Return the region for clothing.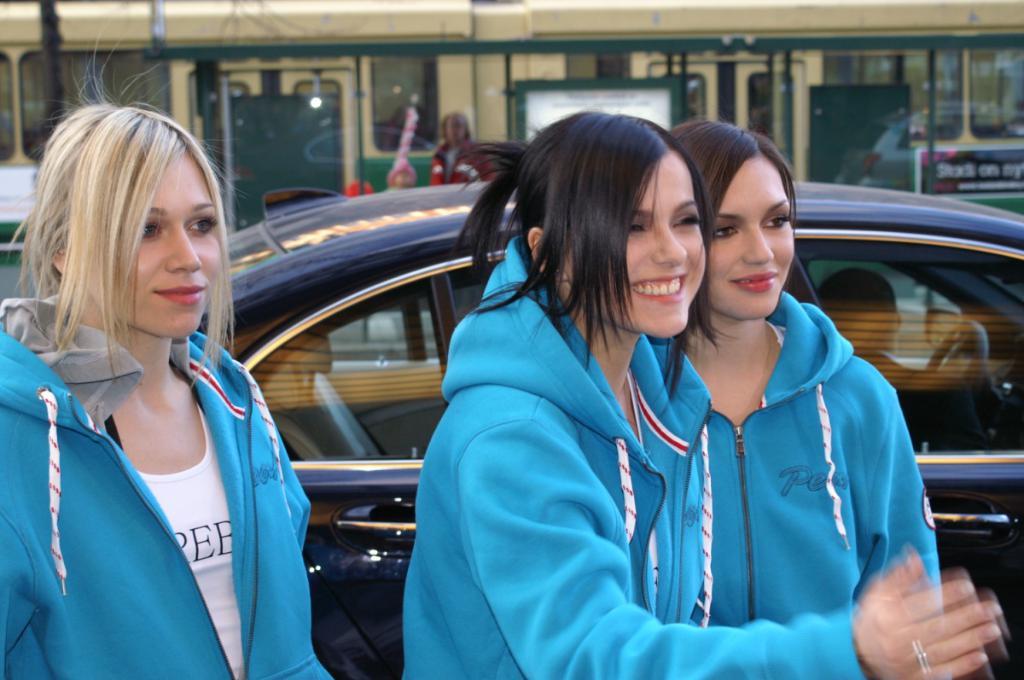
<bbox>431, 136, 494, 186</bbox>.
